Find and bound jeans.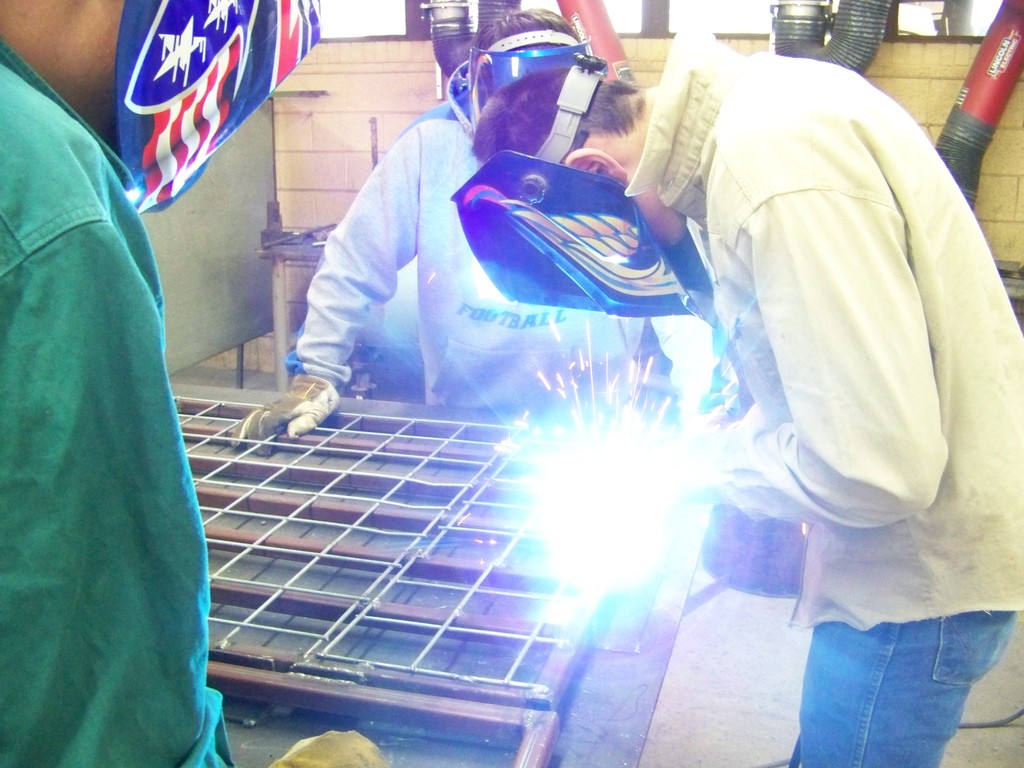
Bound: 795 604 1010 762.
